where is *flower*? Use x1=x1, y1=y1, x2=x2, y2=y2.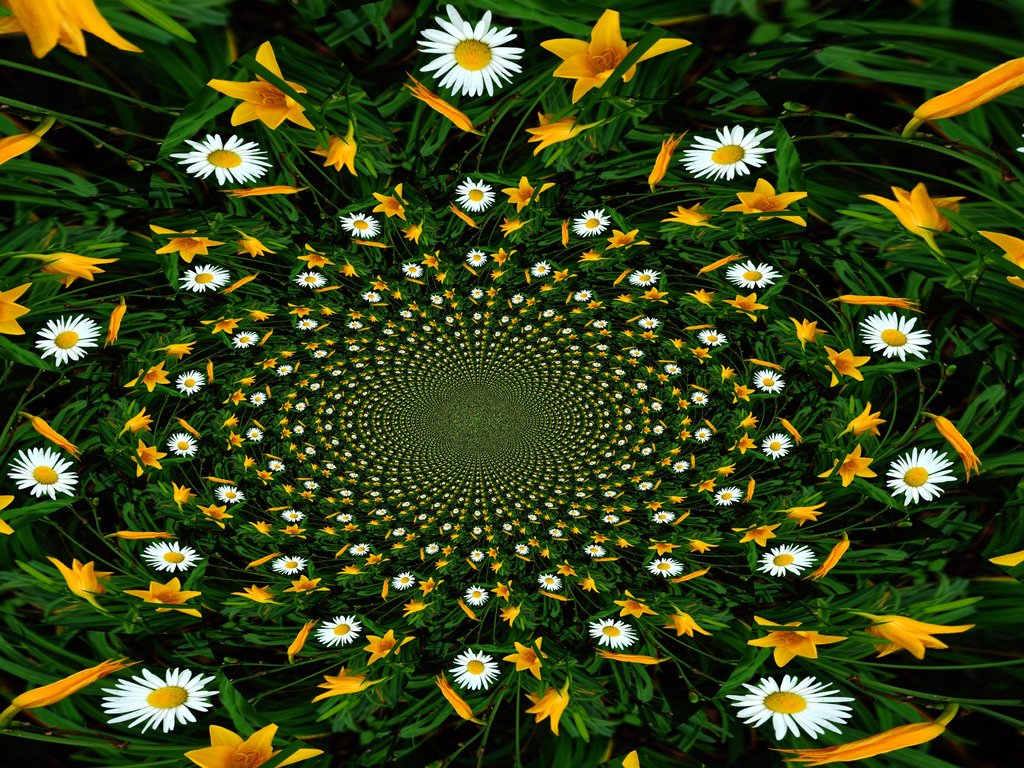
x1=508, y1=294, x2=525, y2=307.
